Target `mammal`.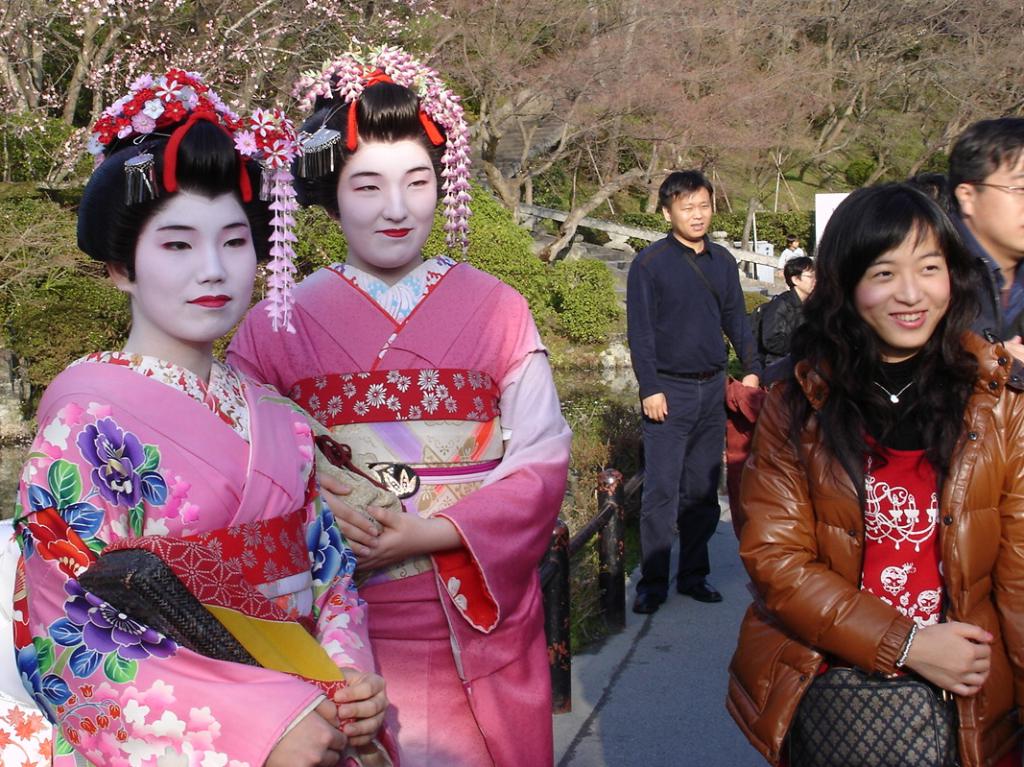
Target region: {"x1": 625, "y1": 172, "x2": 762, "y2": 614}.
